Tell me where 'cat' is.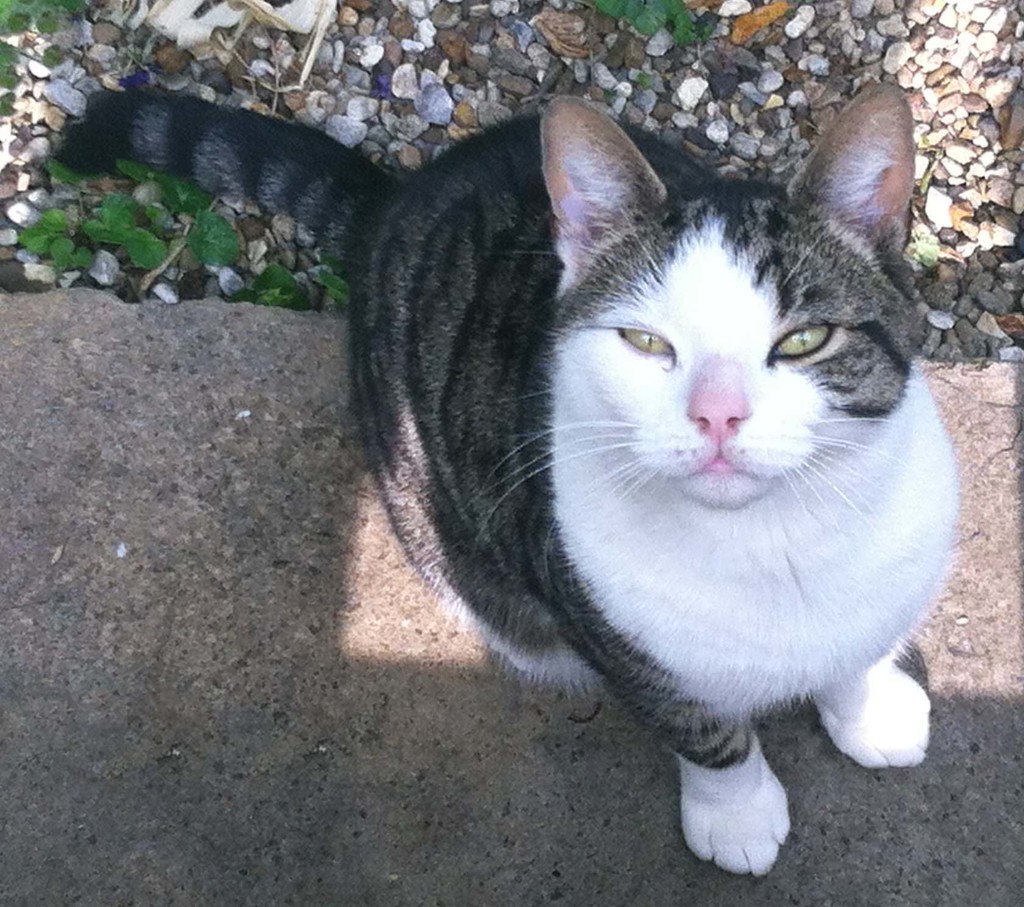
'cat' is at <box>55,82,963,879</box>.
